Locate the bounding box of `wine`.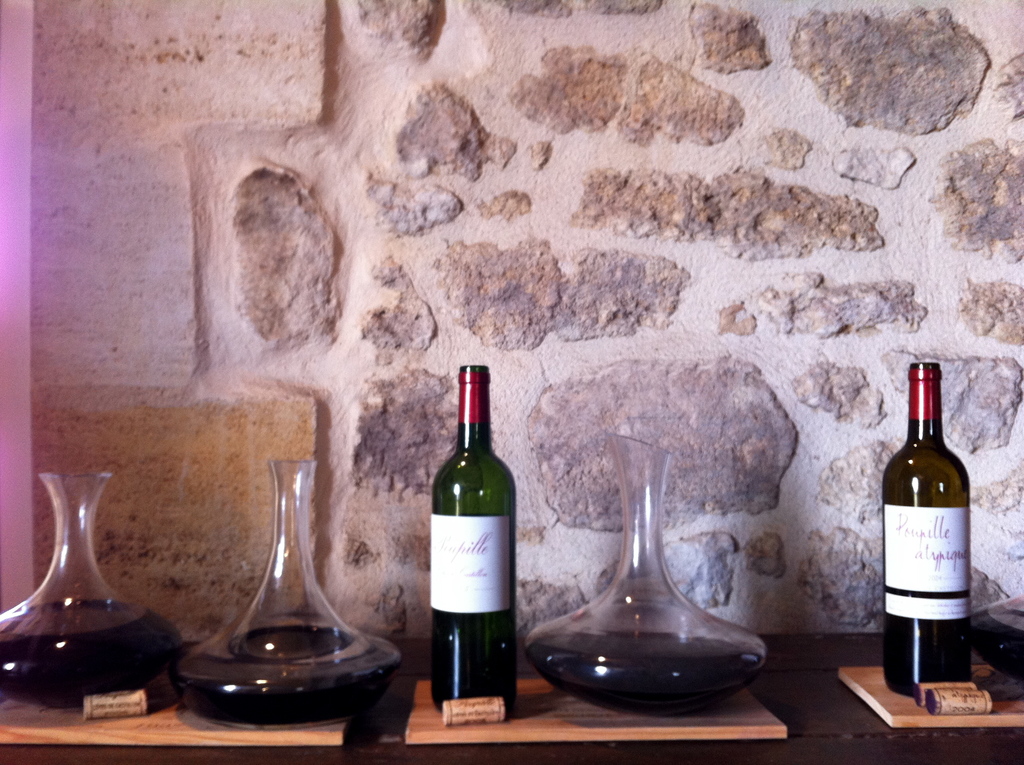
Bounding box: (526, 629, 770, 717).
